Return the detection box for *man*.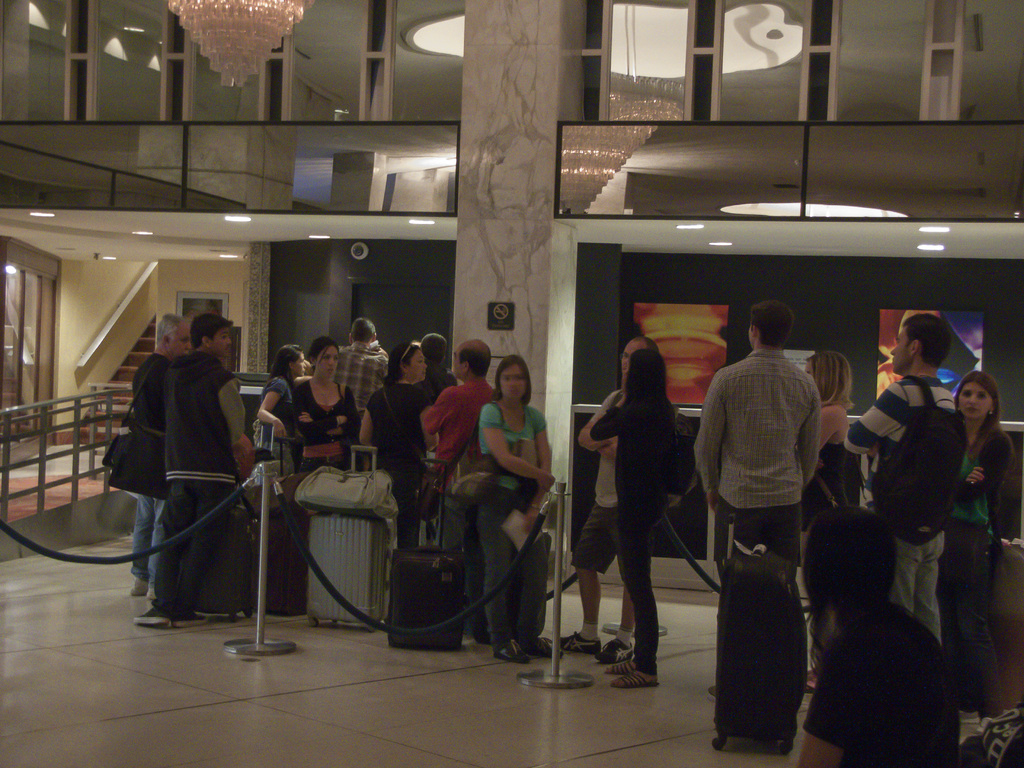
bbox(567, 330, 667, 664).
